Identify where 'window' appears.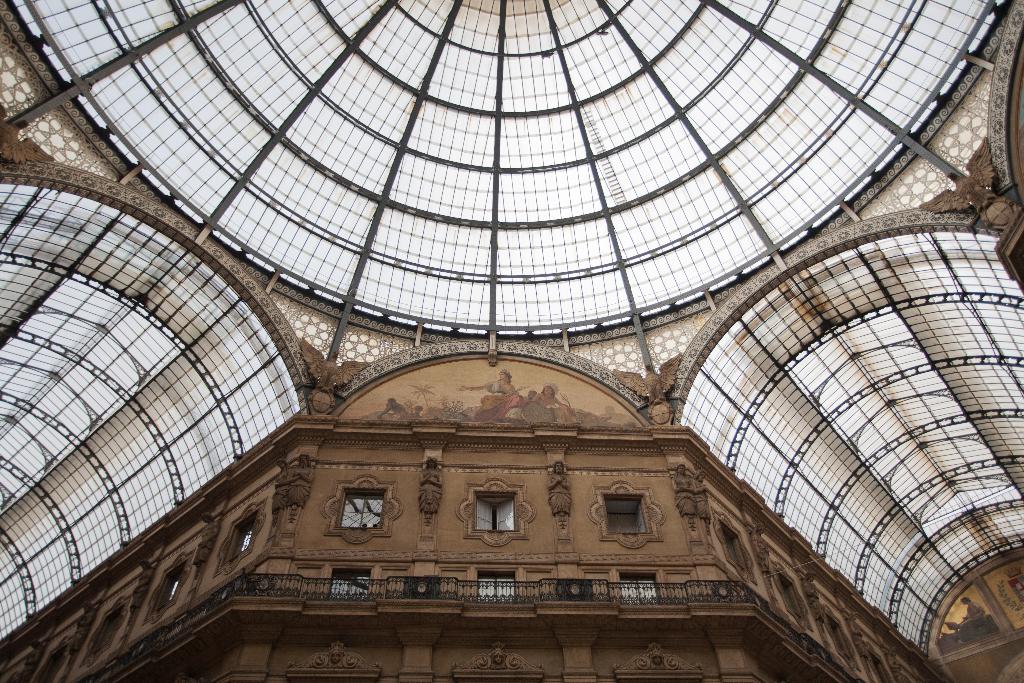
Appears at l=831, t=607, r=861, b=669.
